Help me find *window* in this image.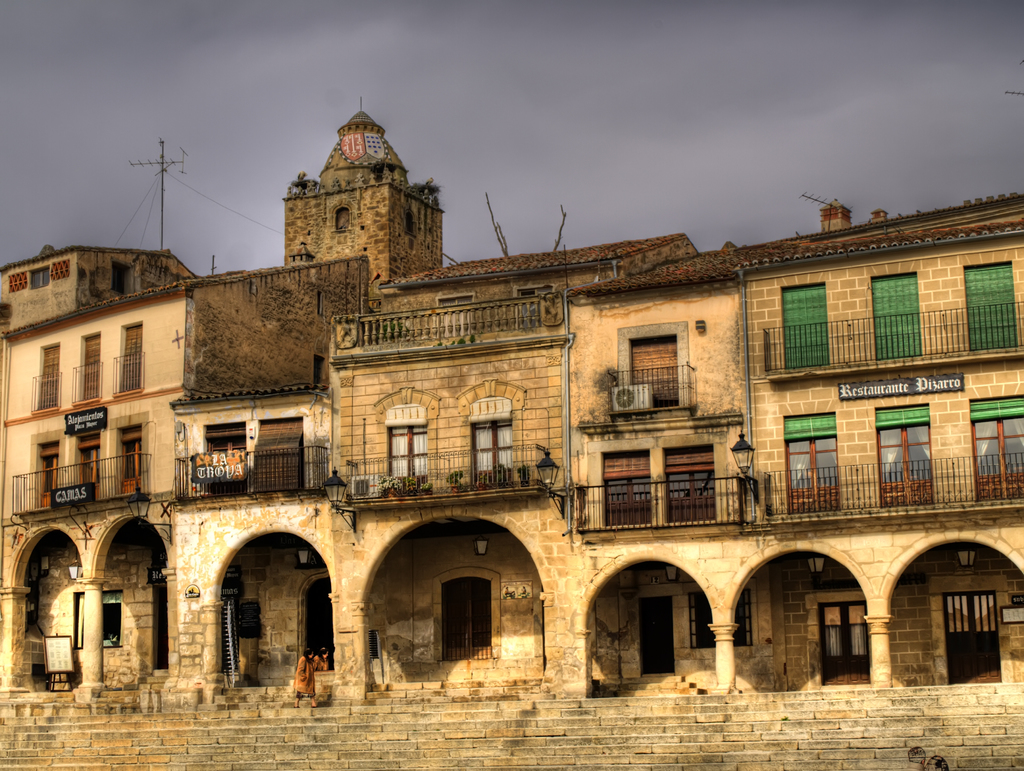
Found it: 621, 329, 691, 426.
